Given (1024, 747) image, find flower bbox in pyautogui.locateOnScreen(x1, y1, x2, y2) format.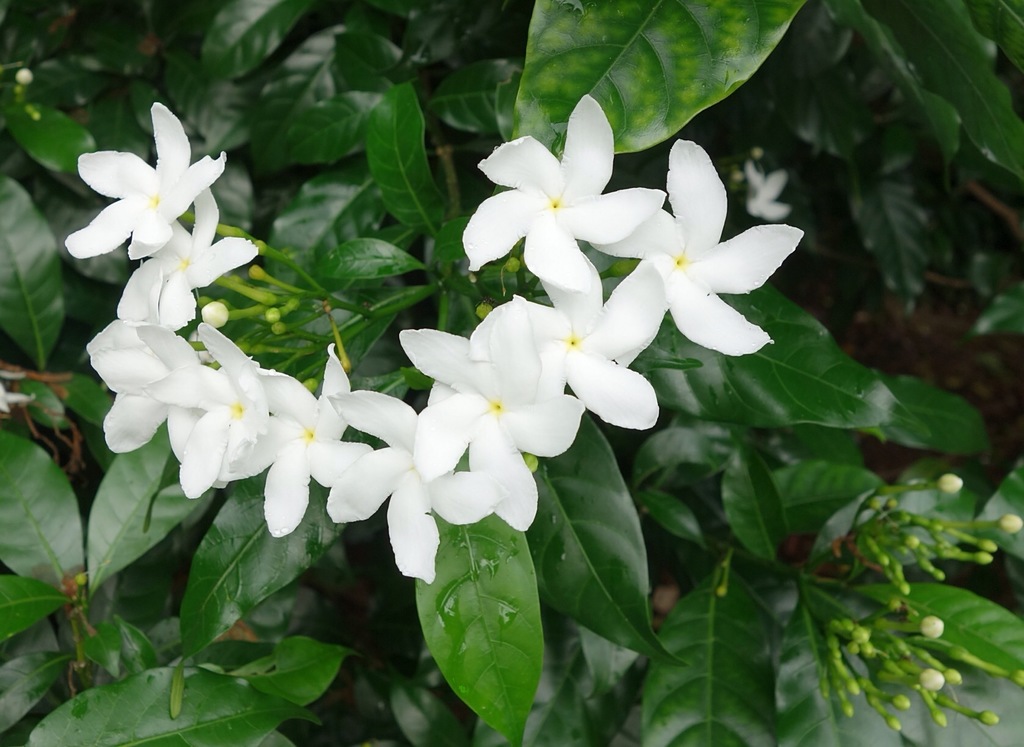
pyautogui.locateOnScreen(317, 383, 511, 584).
